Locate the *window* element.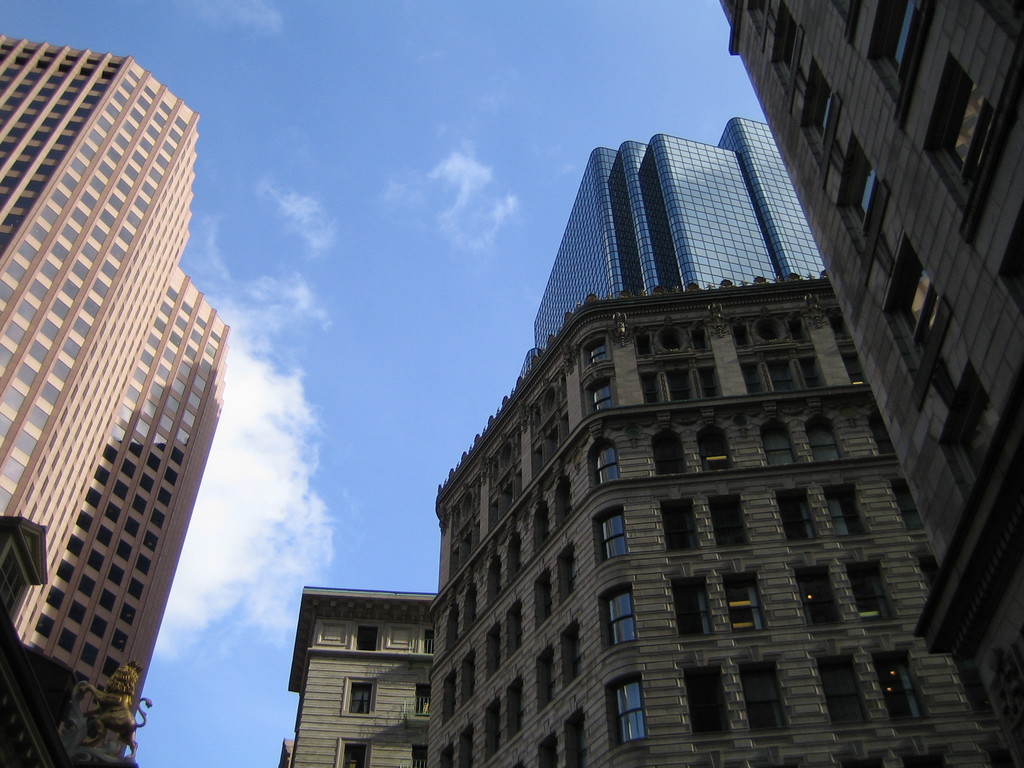
Element bbox: [738, 655, 793, 740].
